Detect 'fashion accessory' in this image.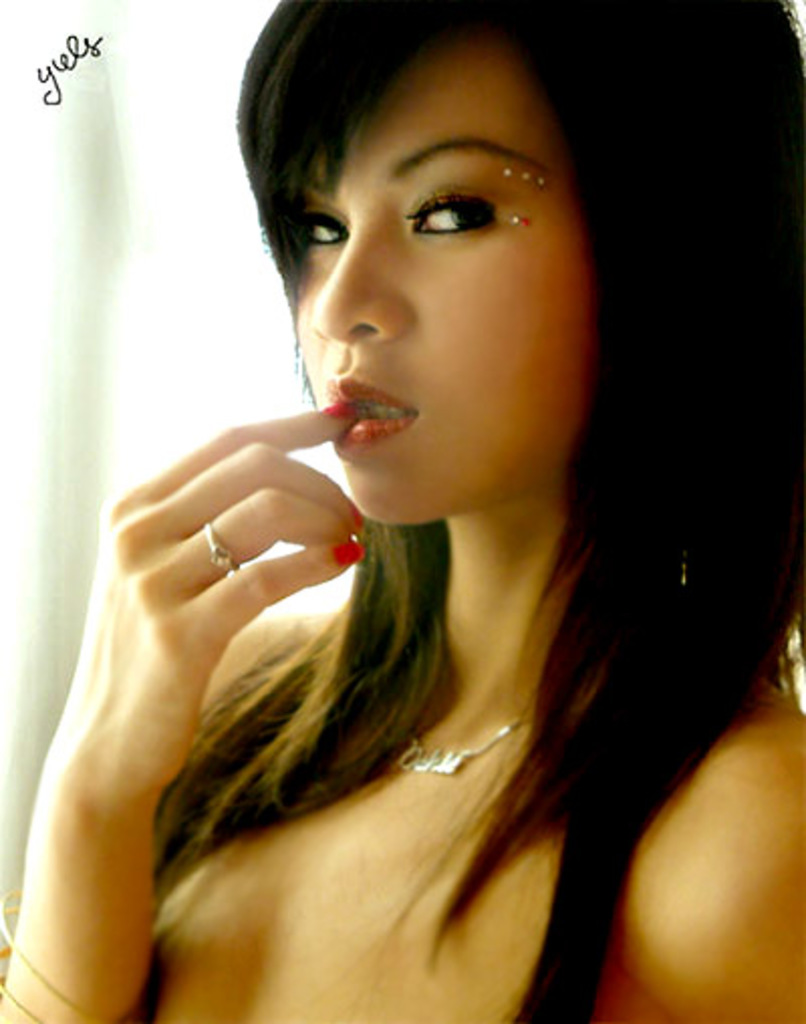
Detection: l=6, t=891, r=101, b=1022.
